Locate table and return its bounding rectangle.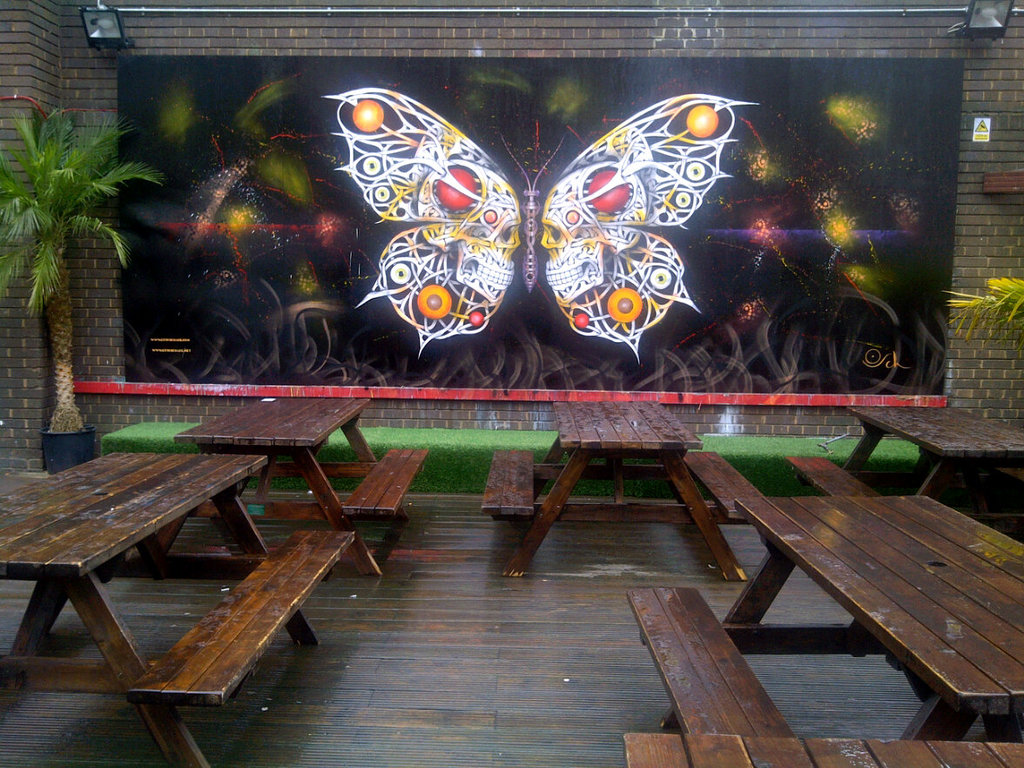
8, 441, 287, 704.
